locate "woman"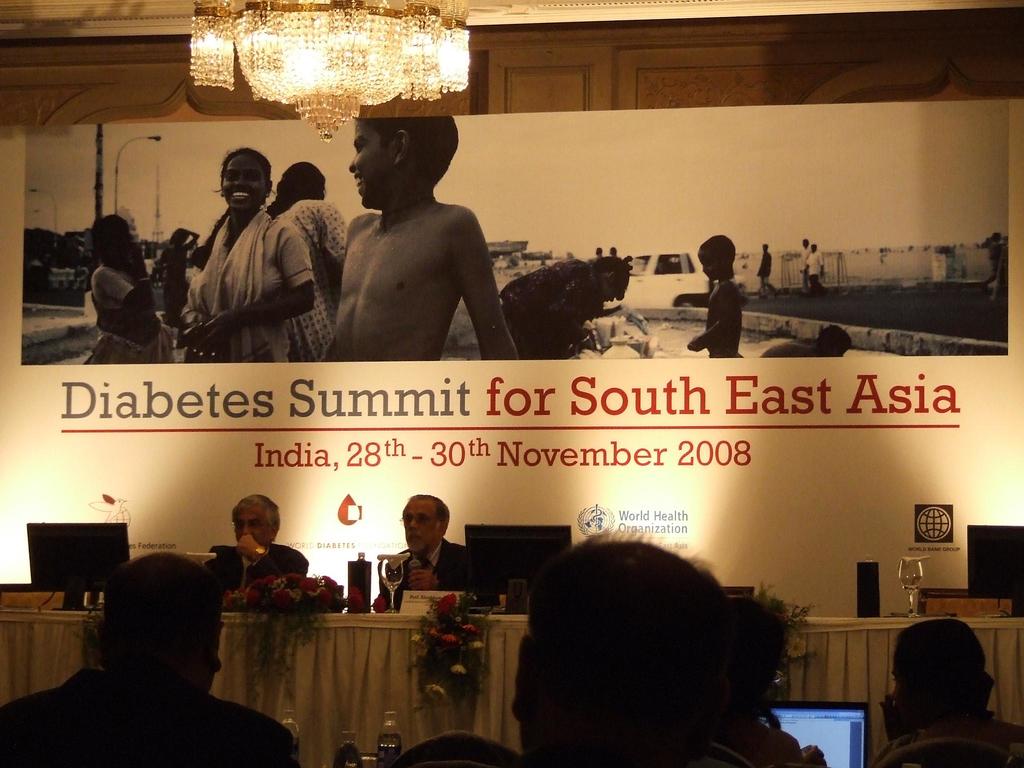
pyautogui.locateOnScreen(266, 160, 349, 362)
